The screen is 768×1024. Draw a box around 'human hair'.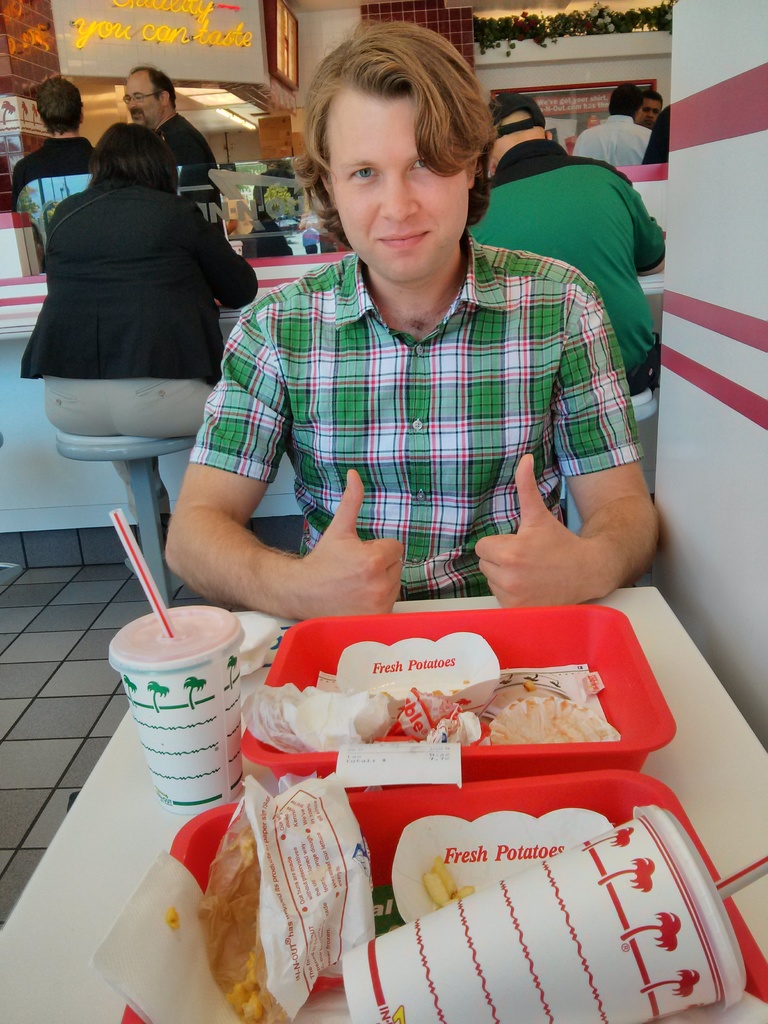
bbox(33, 76, 86, 143).
